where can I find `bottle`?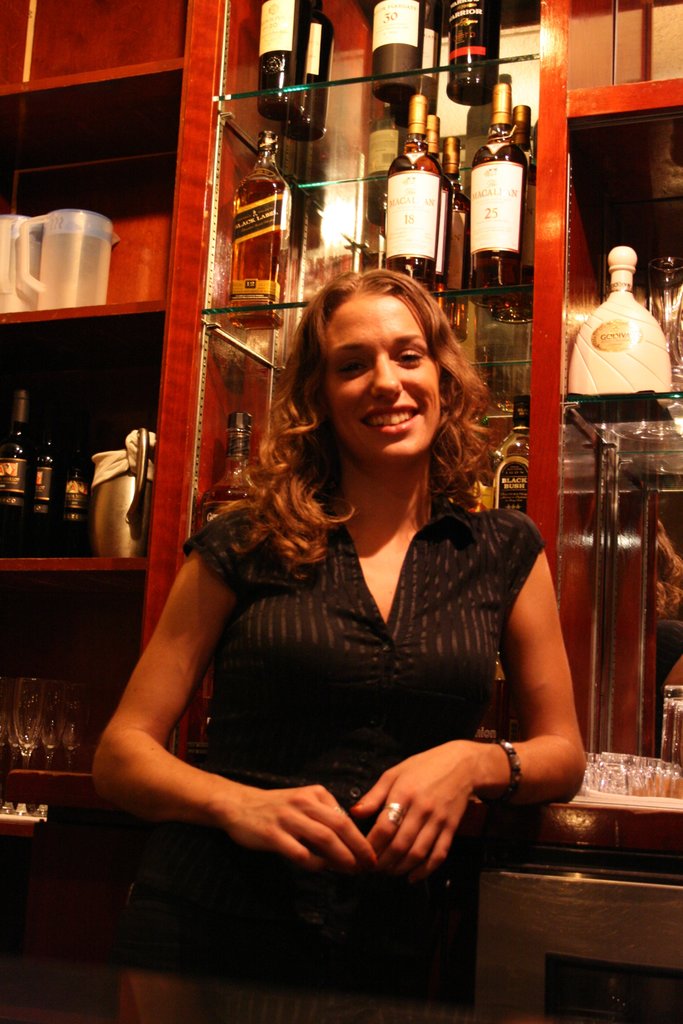
You can find it at 482,397,539,537.
